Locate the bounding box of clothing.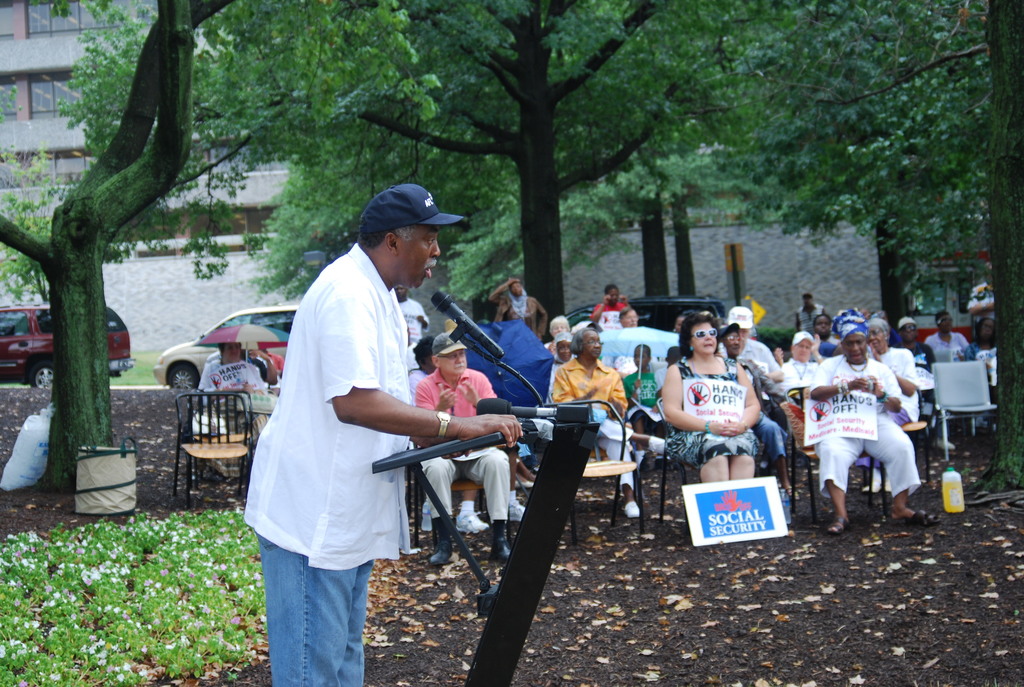
Bounding box: x1=660 y1=352 x2=758 y2=473.
